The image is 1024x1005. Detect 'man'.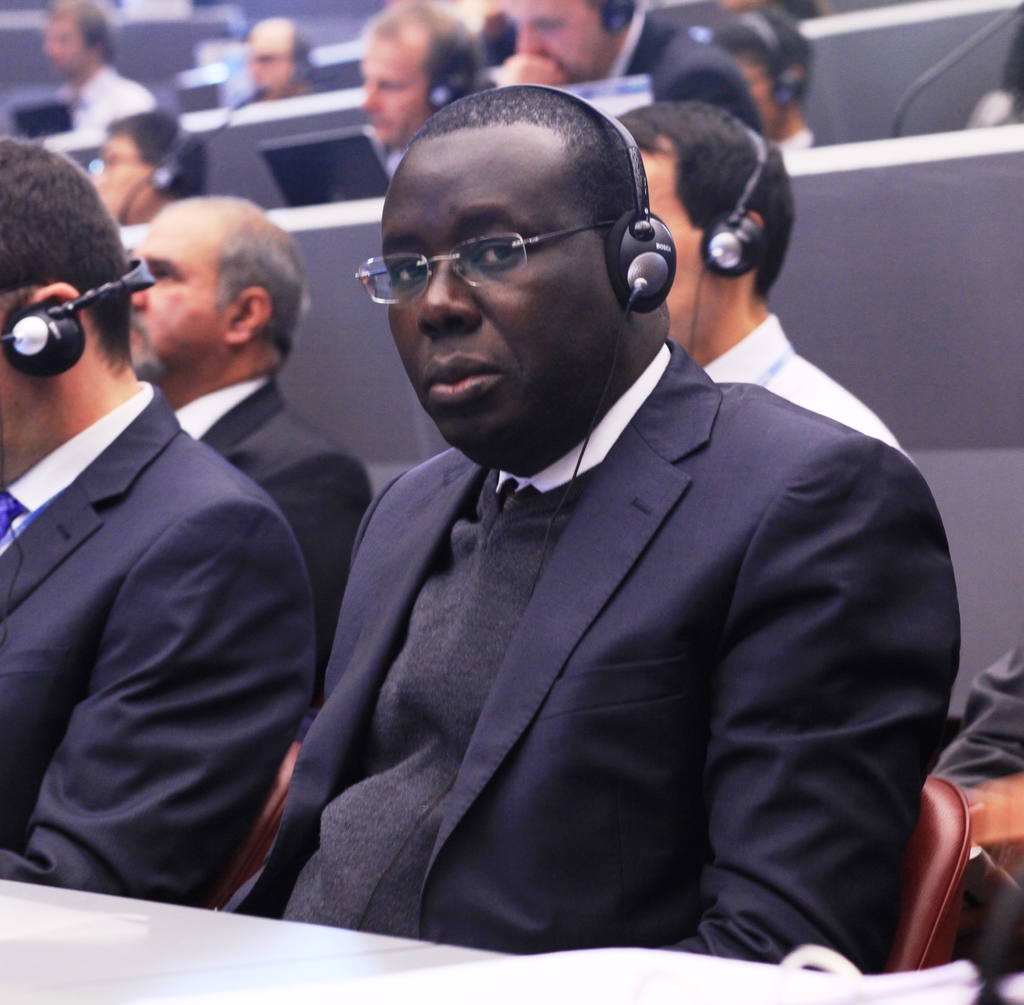
Detection: locate(609, 95, 908, 464).
